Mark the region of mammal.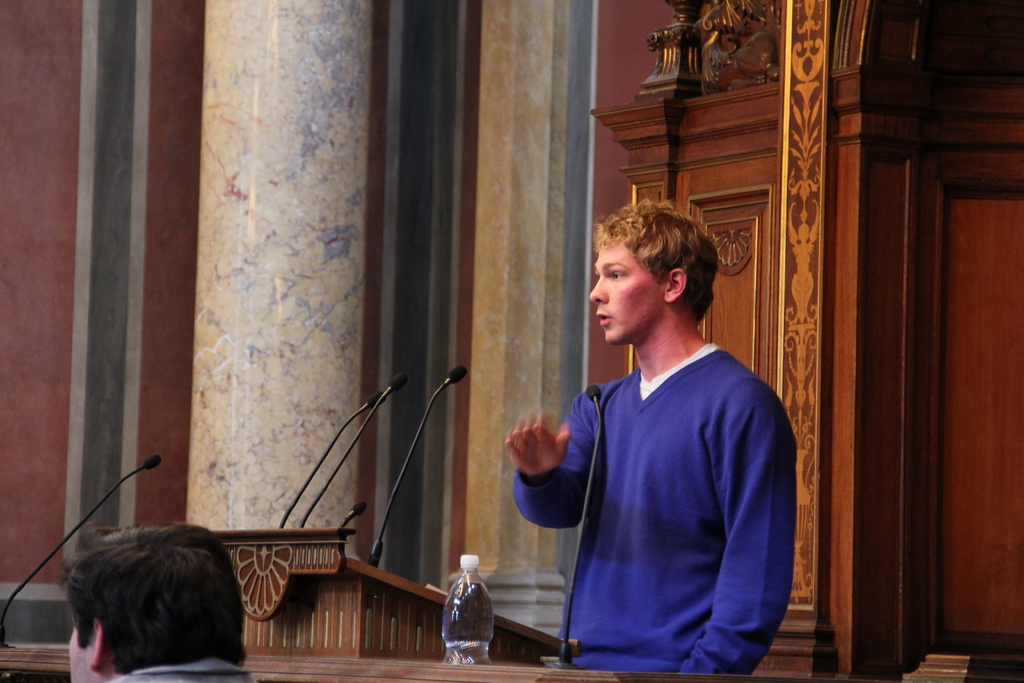
Region: l=63, t=523, r=252, b=682.
